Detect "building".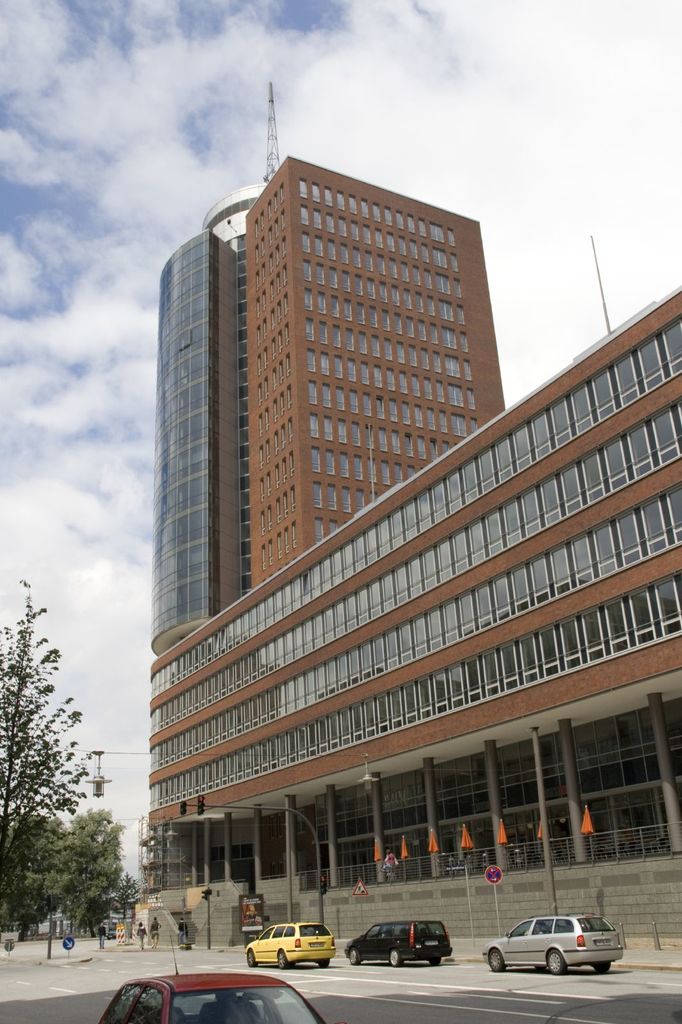
Detected at 148, 151, 681, 931.
